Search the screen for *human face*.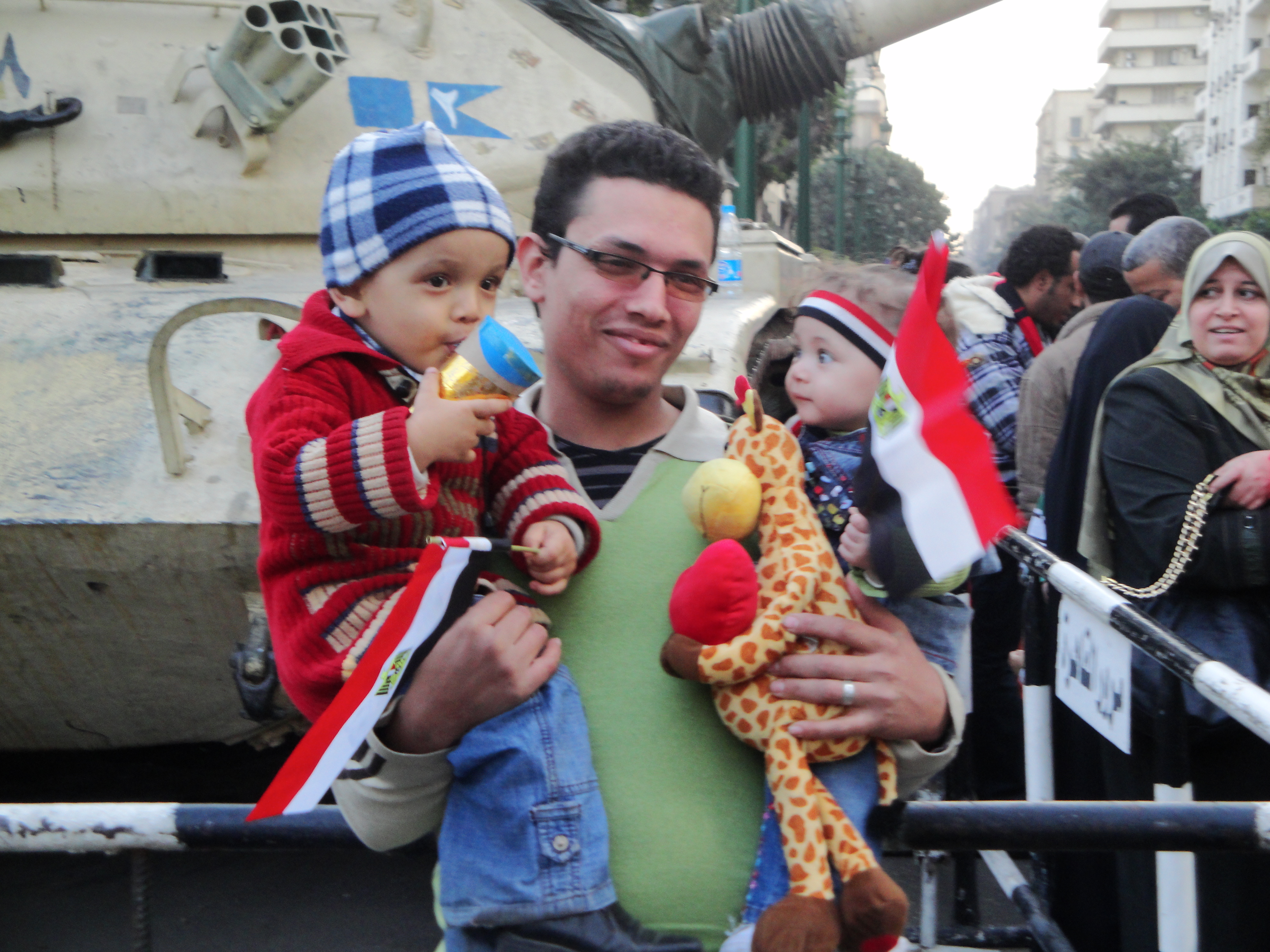
Found at <region>114, 72, 164, 119</region>.
